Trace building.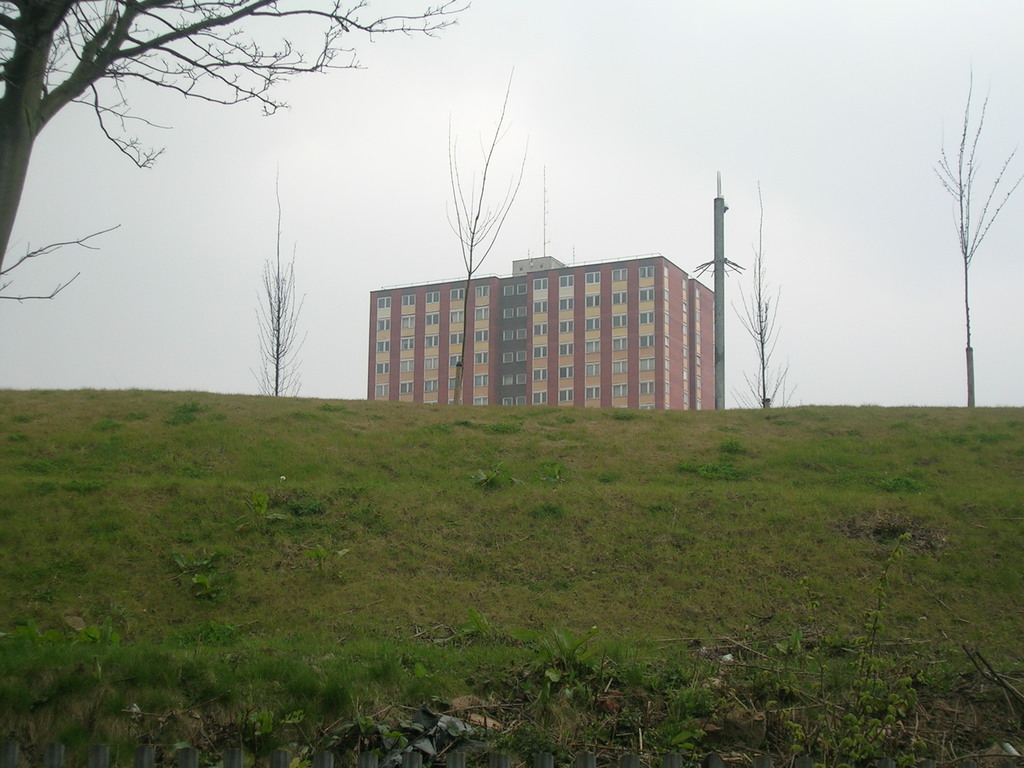
Traced to select_region(367, 250, 720, 410).
